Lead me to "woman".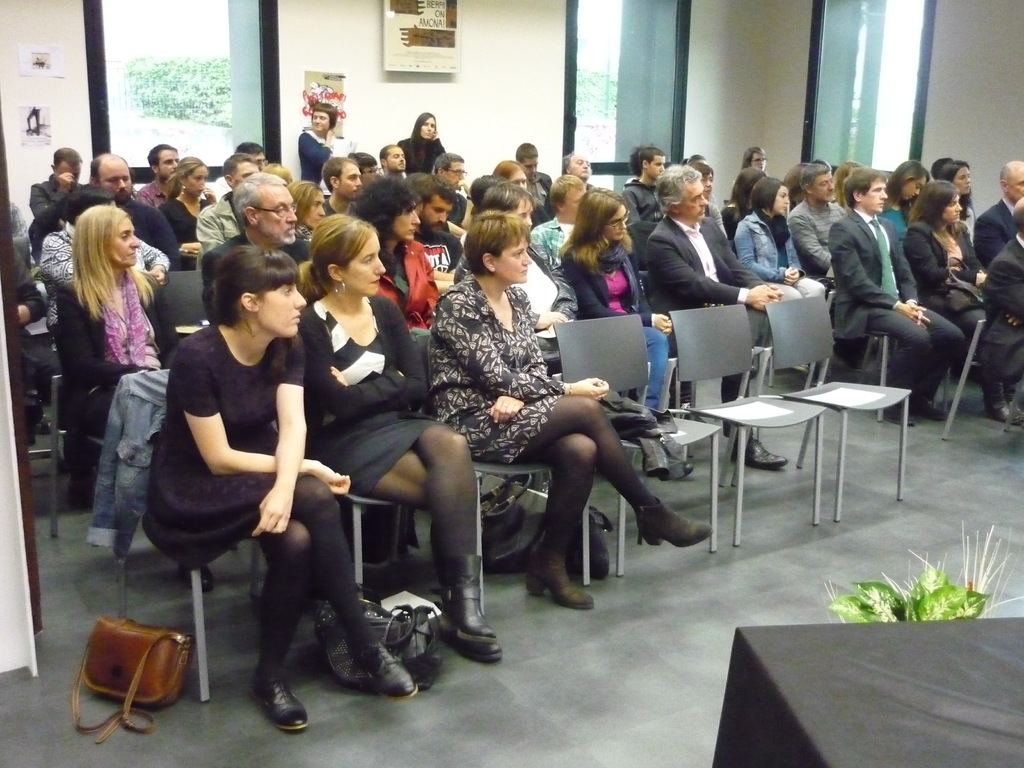
Lead to (879,161,927,243).
